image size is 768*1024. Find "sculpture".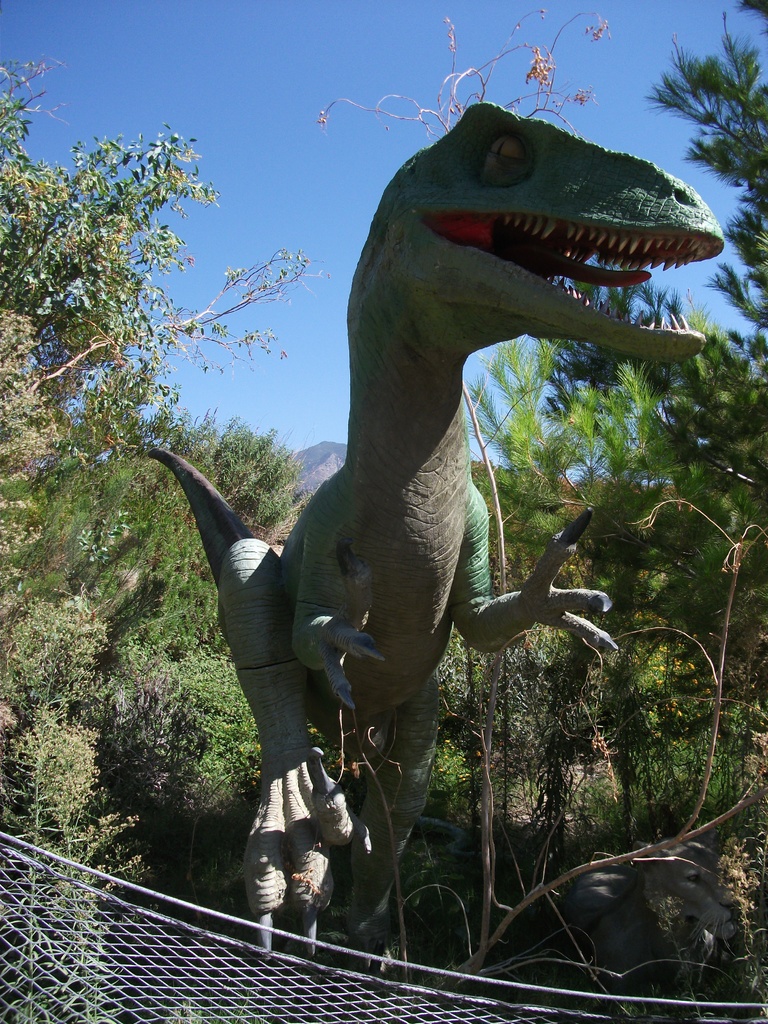
{"x1": 141, "y1": 69, "x2": 707, "y2": 954}.
